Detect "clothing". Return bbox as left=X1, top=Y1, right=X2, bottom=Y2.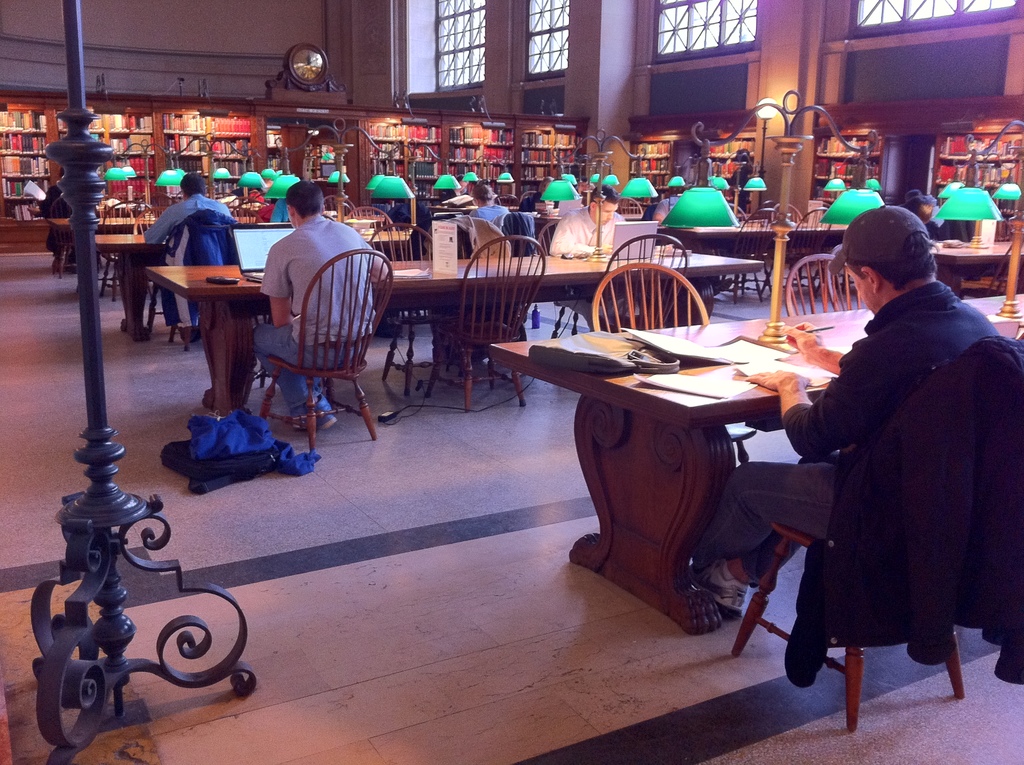
left=654, top=195, right=678, bottom=219.
